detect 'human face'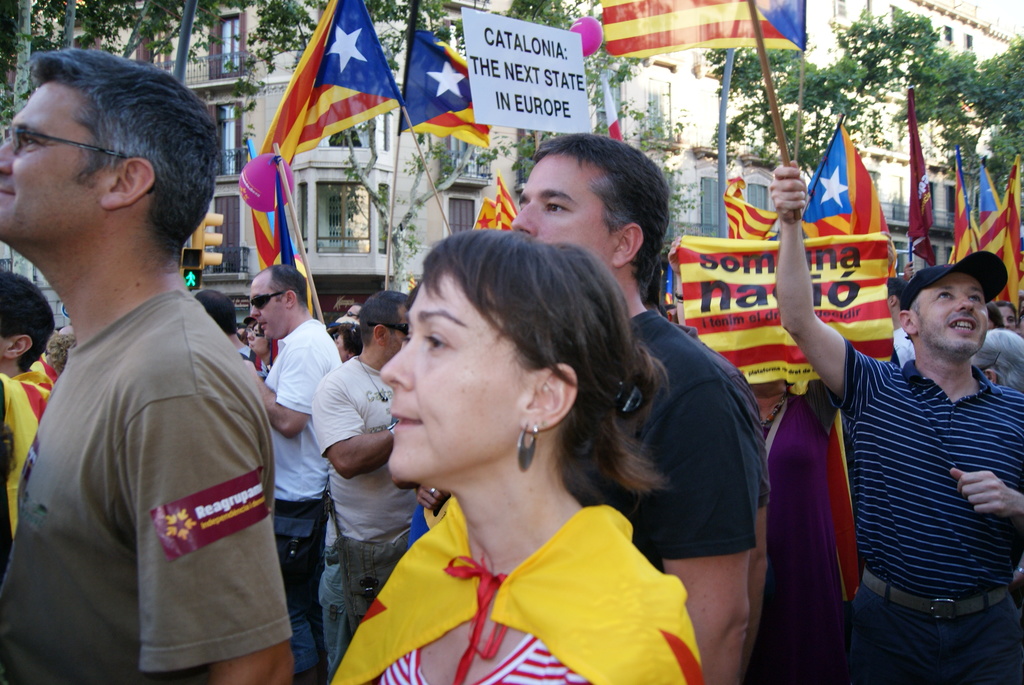
left=383, top=279, right=525, bottom=476
